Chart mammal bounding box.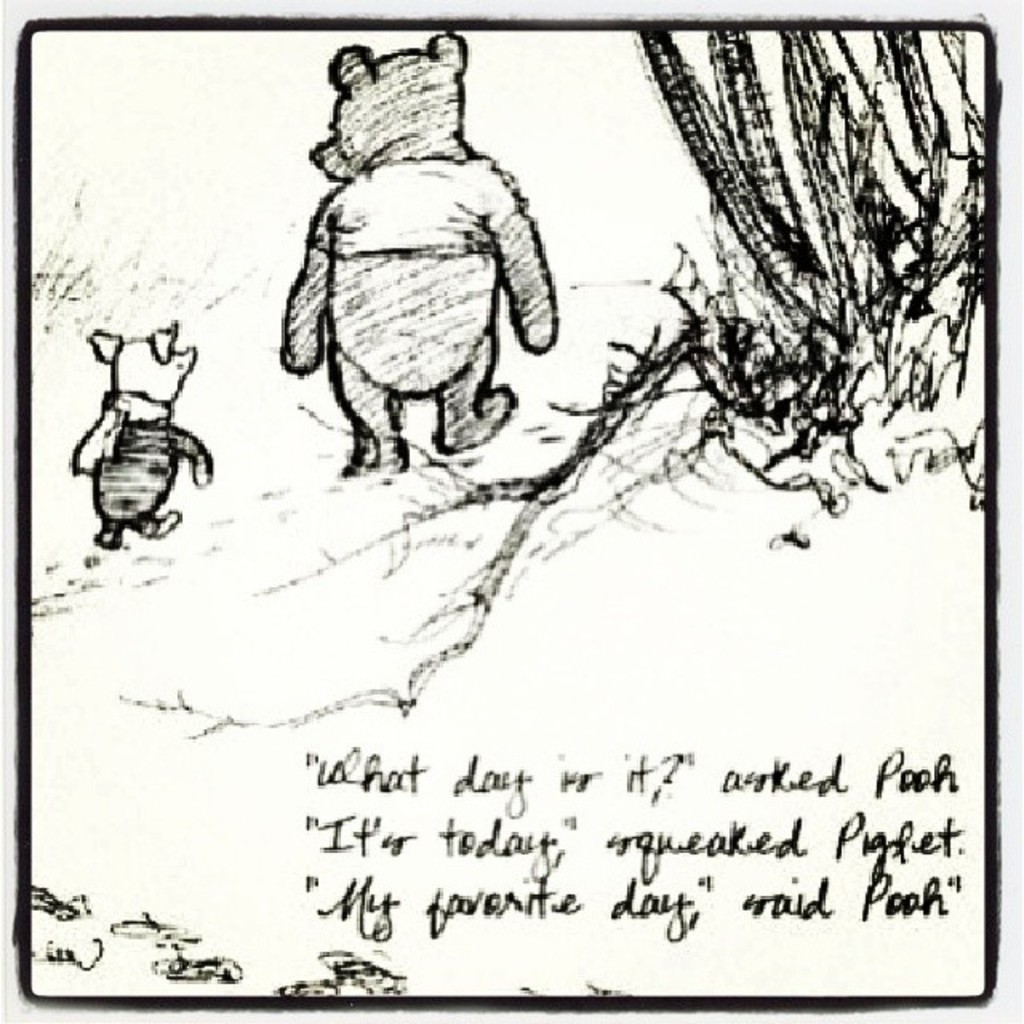
Charted: <box>61,322,211,554</box>.
